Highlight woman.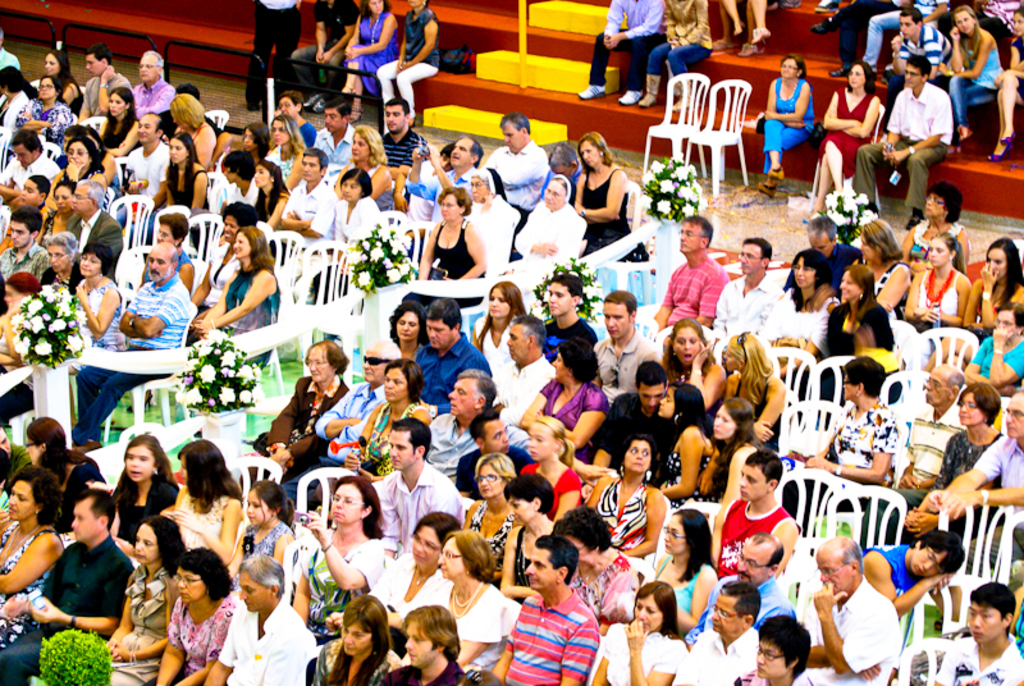
Highlighted region: {"x1": 549, "y1": 512, "x2": 649, "y2": 640}.
